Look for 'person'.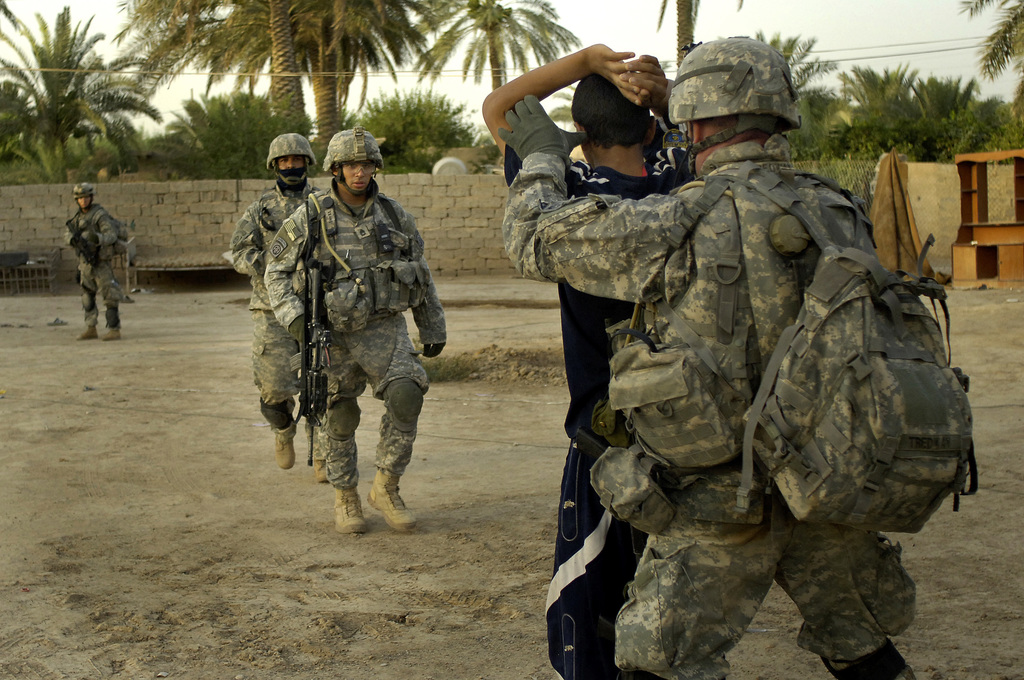
Found: BBox(508, 30, 926, 679).
